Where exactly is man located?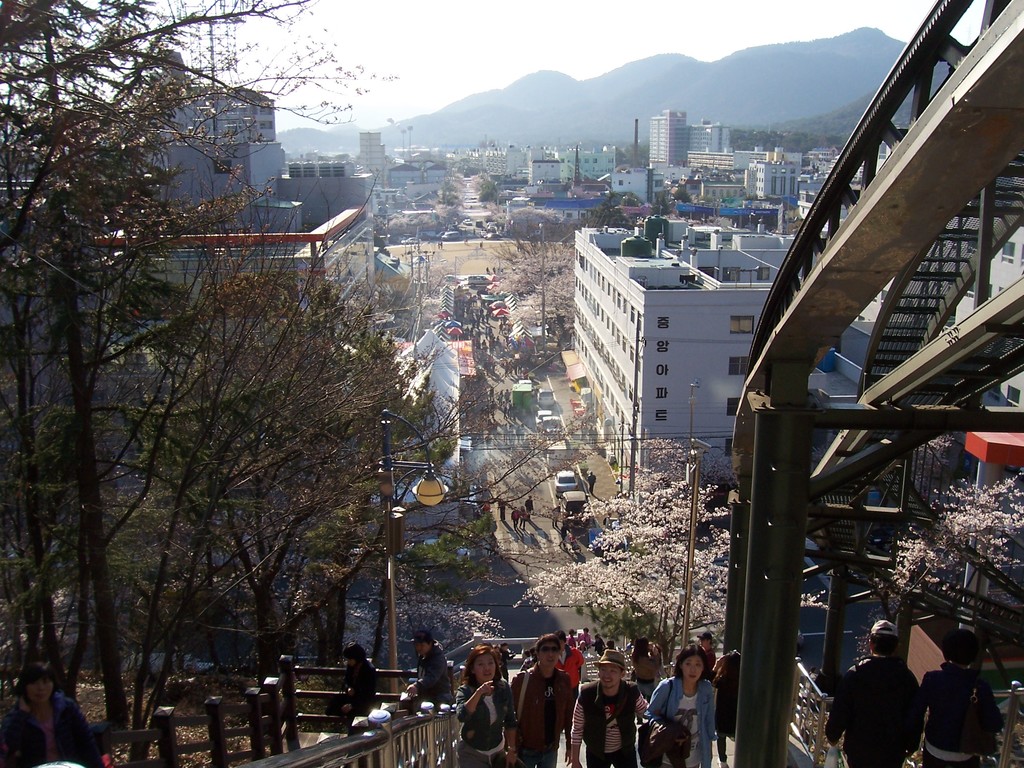
Its bounding box is crop(510, 504, 524, 531).
